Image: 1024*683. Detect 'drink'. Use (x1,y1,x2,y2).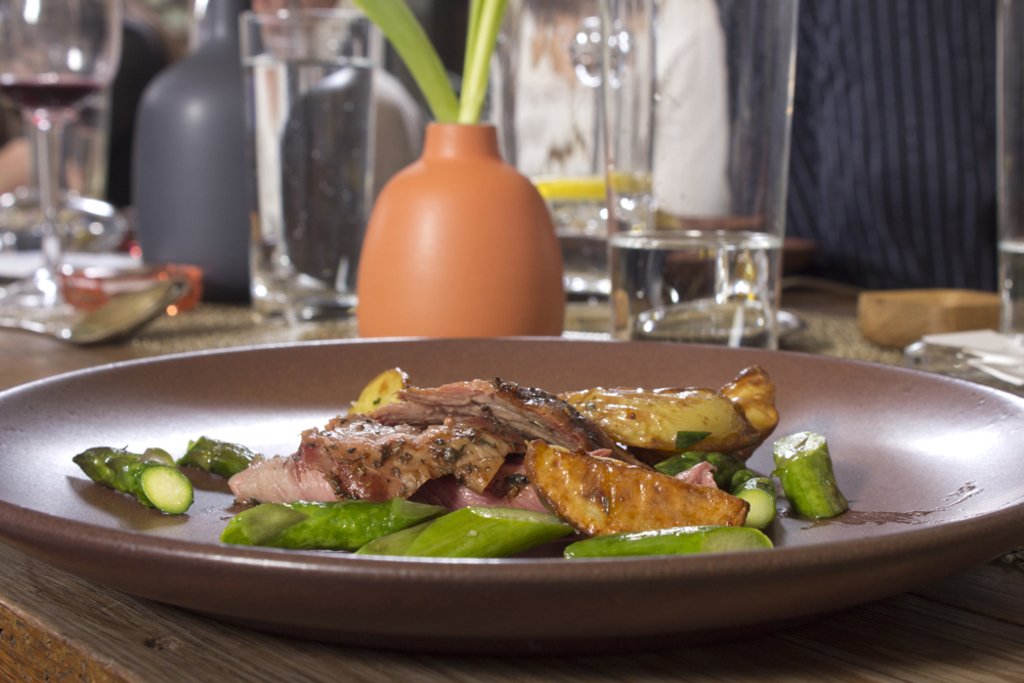
(1,73,106,112).
